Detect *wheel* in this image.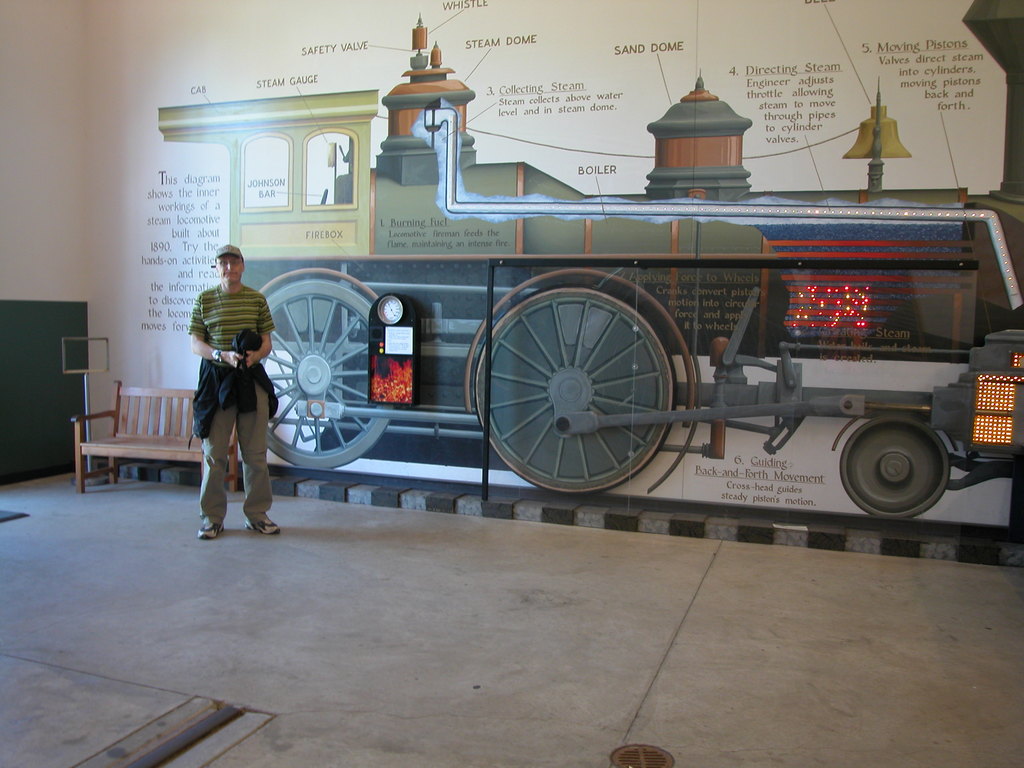
Detection: pyautogui.locateOnScreen(473, 287, 674, 495).
